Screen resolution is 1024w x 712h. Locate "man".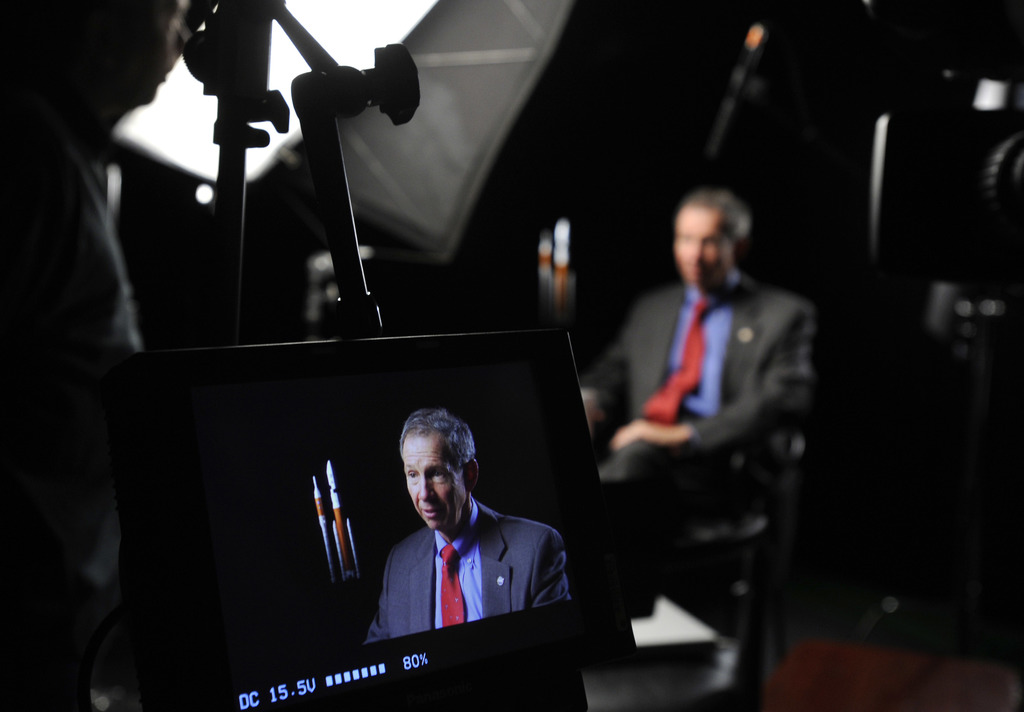
rect(586, 182, 815, 619).
